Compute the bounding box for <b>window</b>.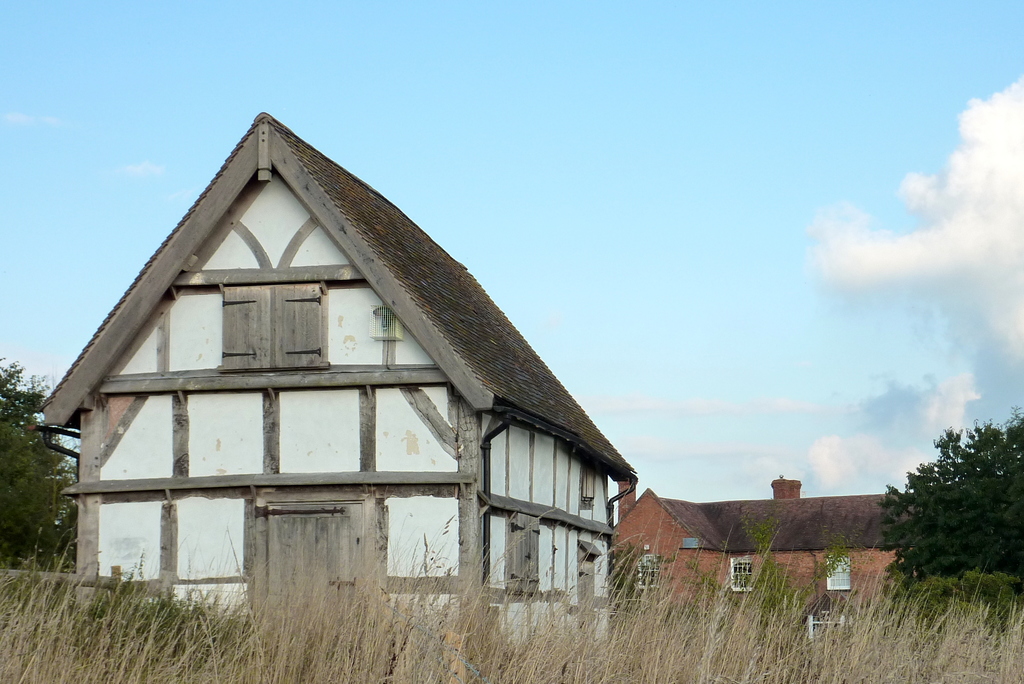
[730, 551, 757, 590].
